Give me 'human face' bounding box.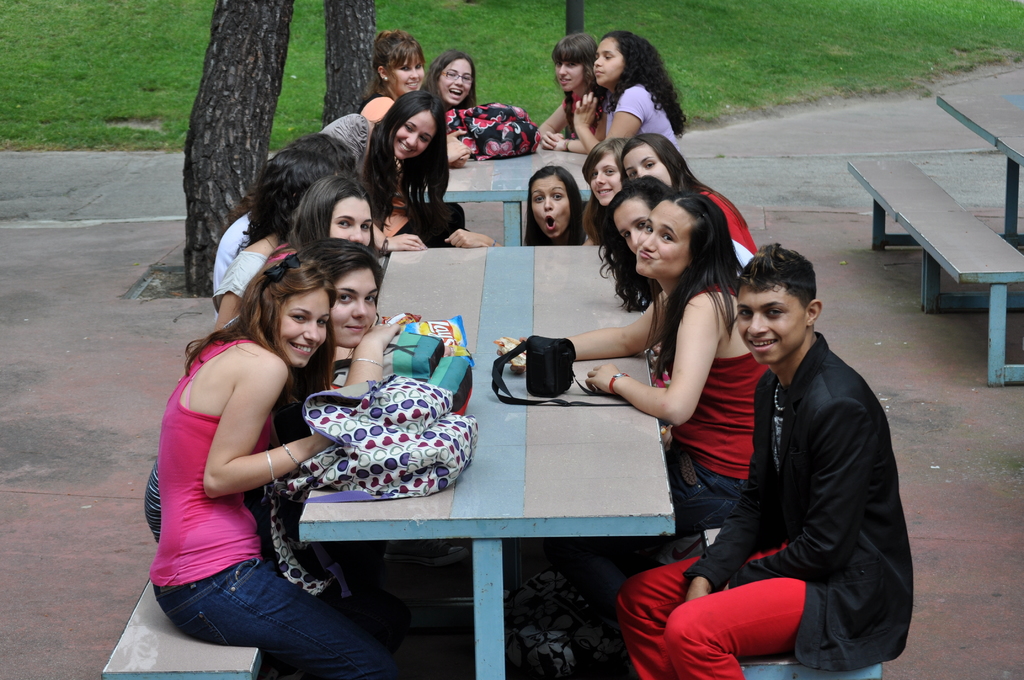
435,61,475,102.
